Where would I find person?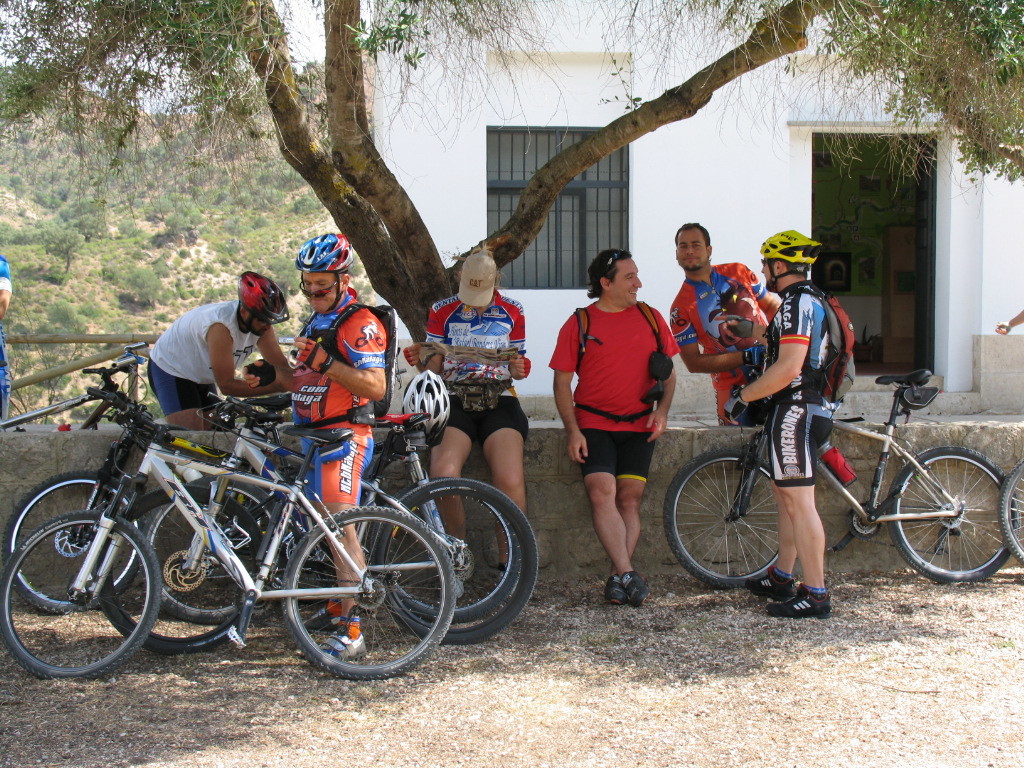
At select_region(0, 252, 13, 419).
